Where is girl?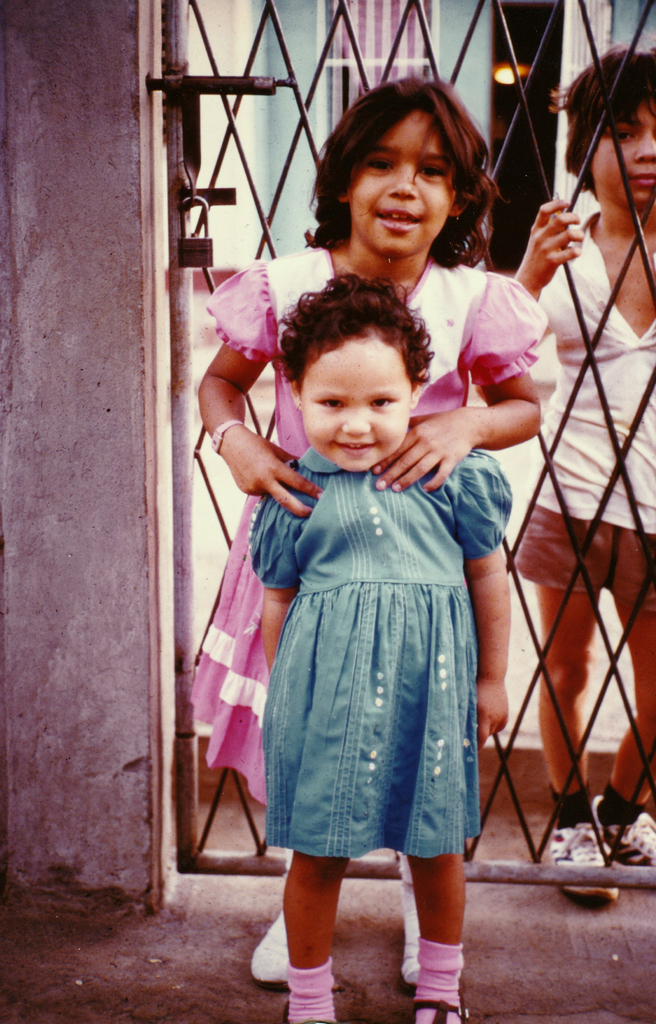
(x1=195, y1=77, x2=551, y2=995).
